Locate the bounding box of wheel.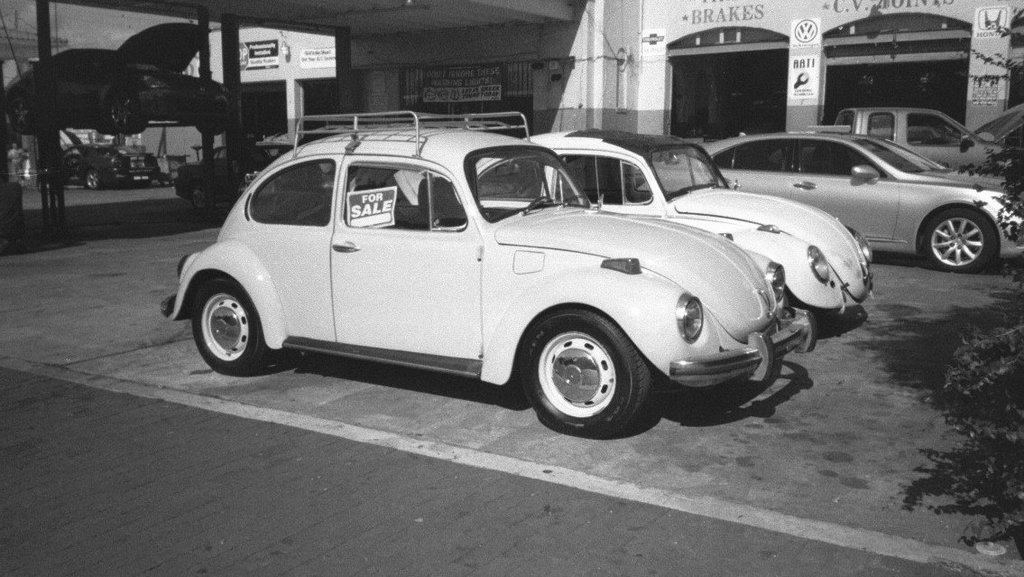
Bounding box: <bbox>923, 208, 995, 273</bbox>.
